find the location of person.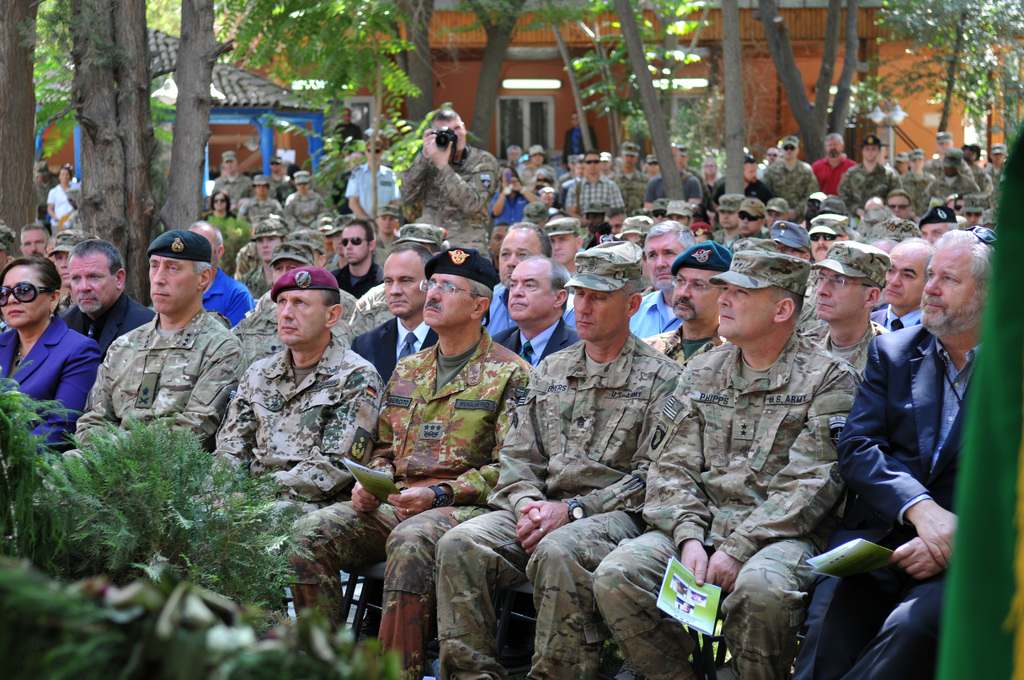
Location: 209:152:250:201.
